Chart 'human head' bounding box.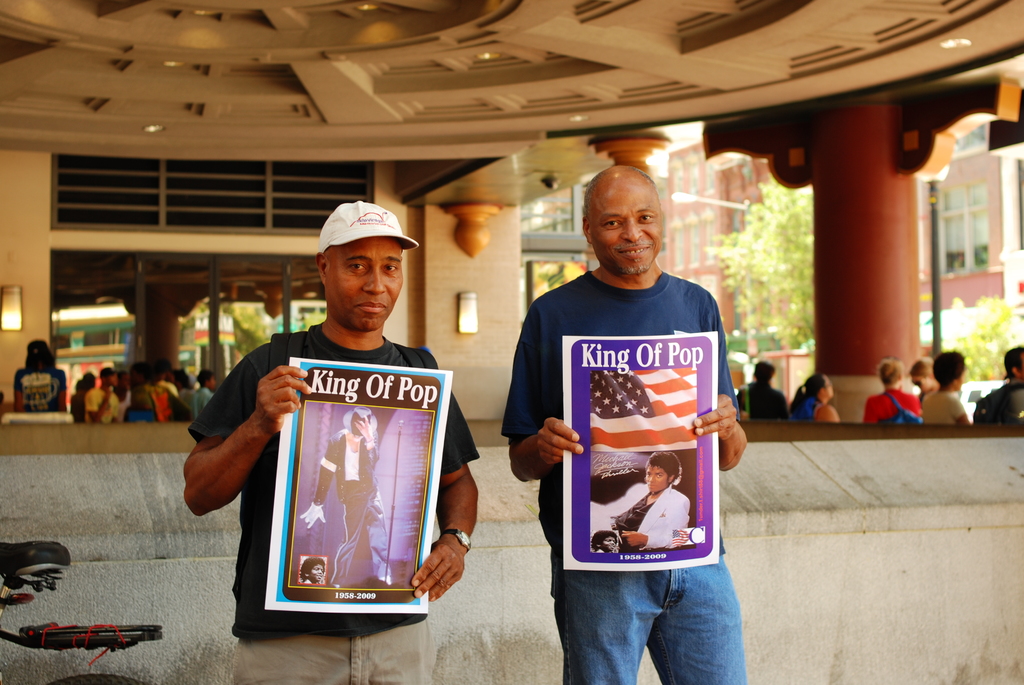
Charted: <bbox>644, 453, 680, 492</bbox>.
